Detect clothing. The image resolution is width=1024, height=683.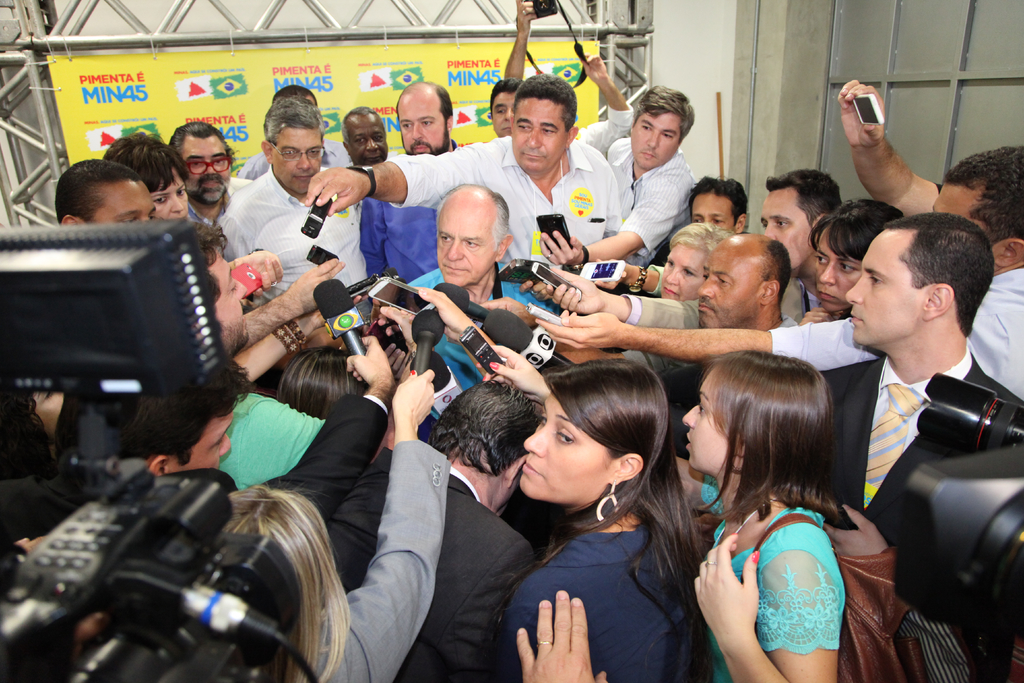
Rect(355, 145, 465, 265).
